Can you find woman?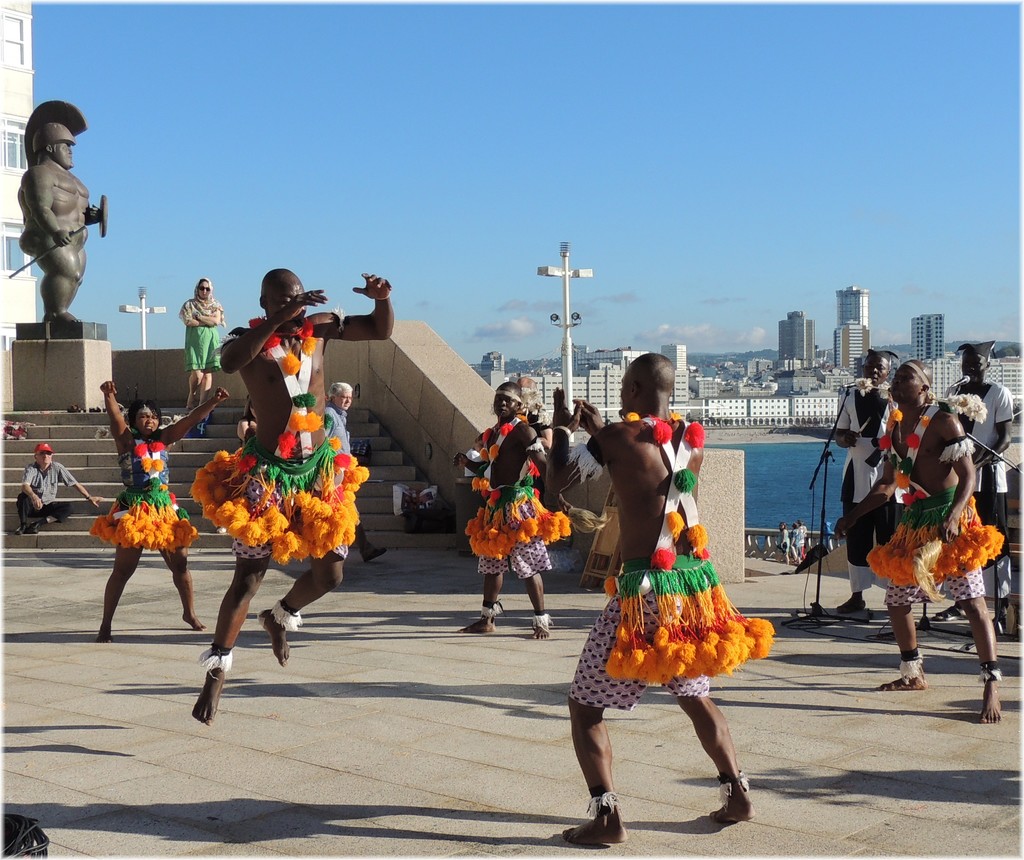
Yes, bounding box: <bbox>179, 275, 228, 433</bbox>.
